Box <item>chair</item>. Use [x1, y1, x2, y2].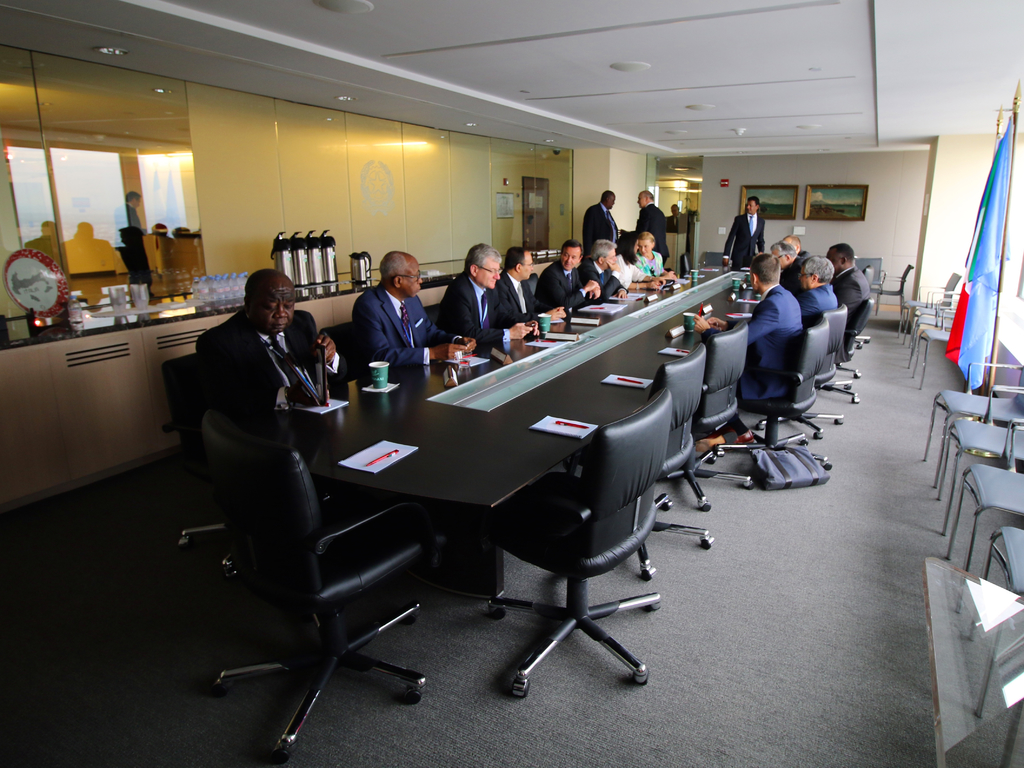
[850, 255, 884, 325].
